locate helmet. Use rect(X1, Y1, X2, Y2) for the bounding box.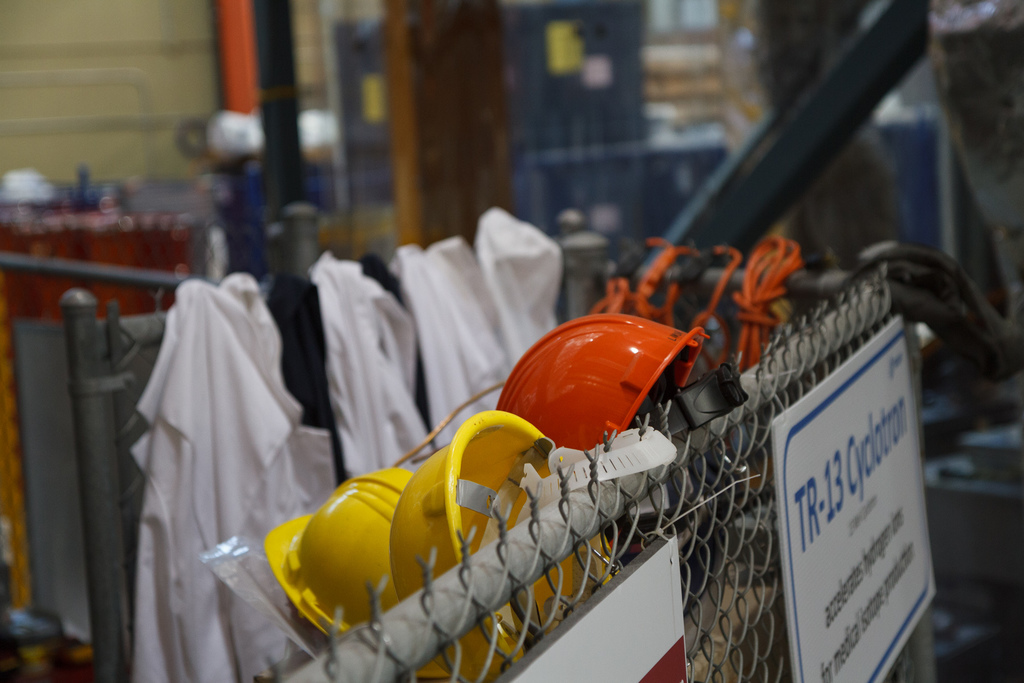
rect(393, 413, 611, 661).
